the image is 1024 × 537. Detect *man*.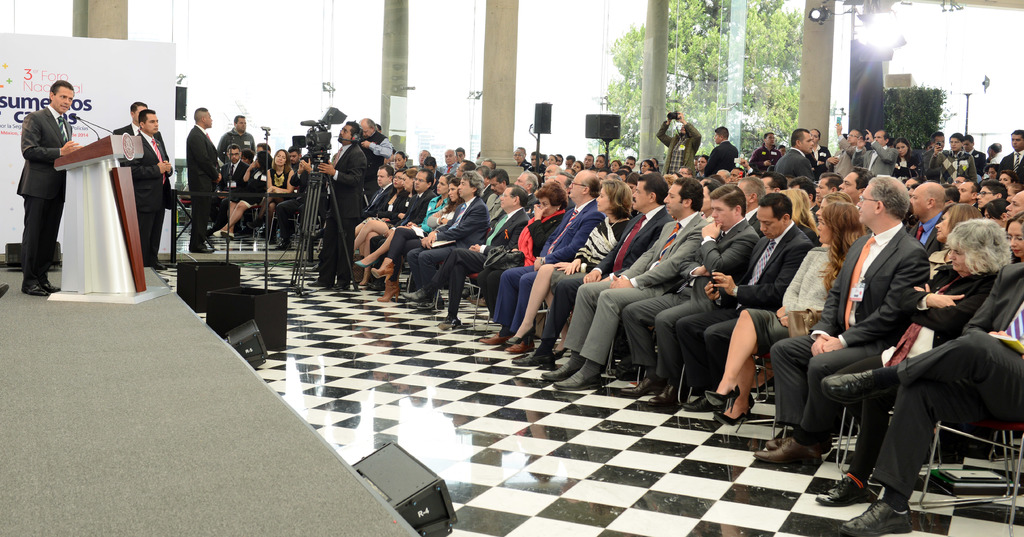
Detection: BBox(675, 191, 819, 417).
